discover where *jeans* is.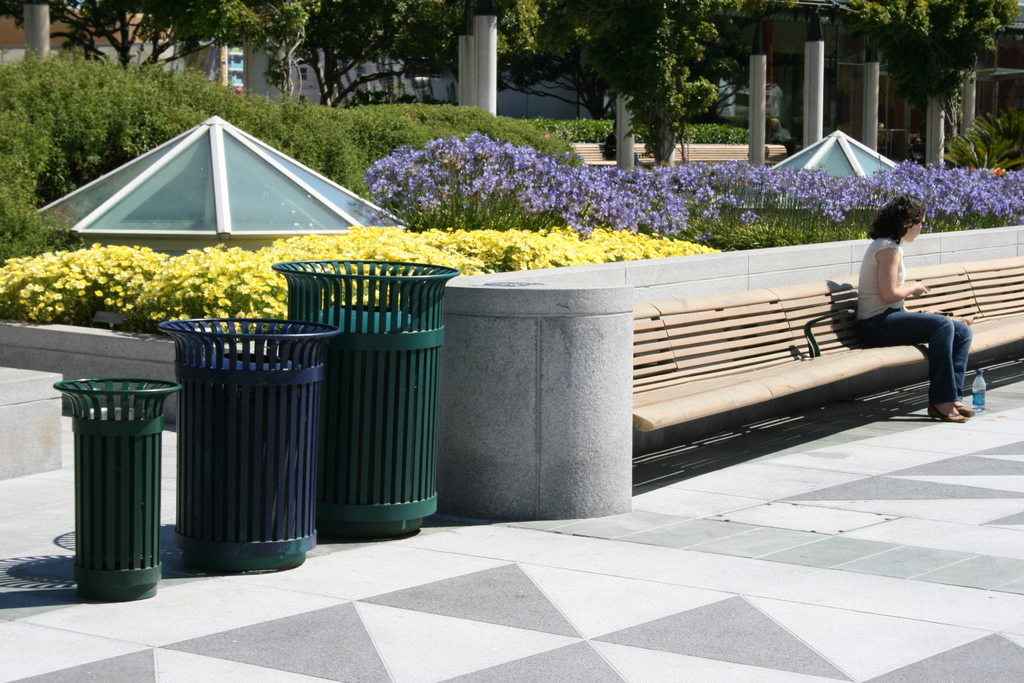
Discovered at <bbox>837, 293, 982, 417</bbox>.
